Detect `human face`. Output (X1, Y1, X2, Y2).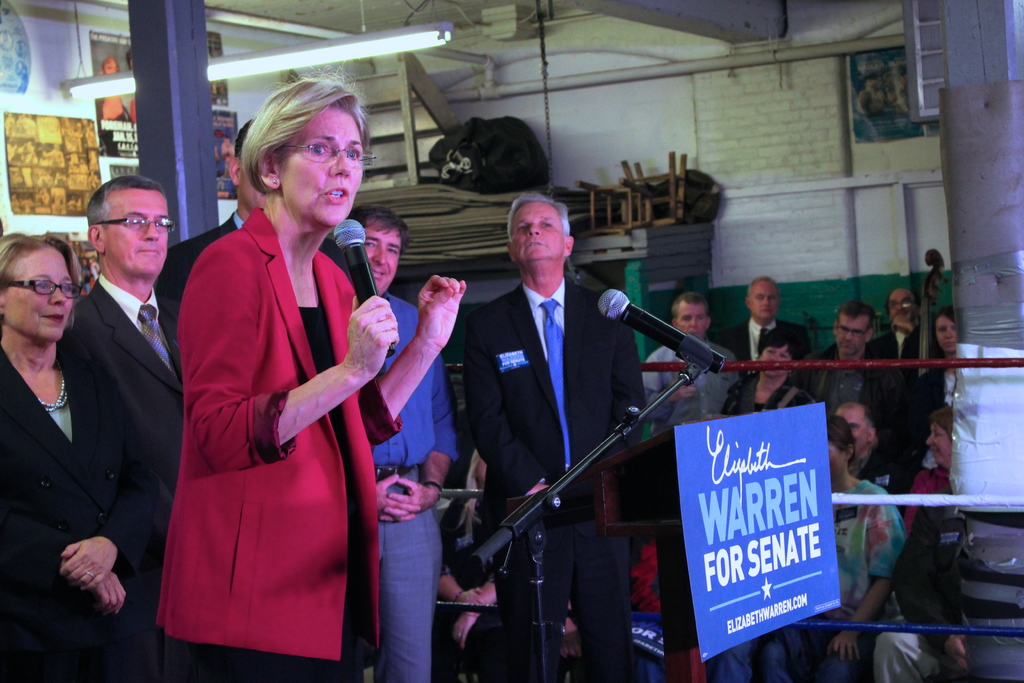
(837, 406, 869, 446).
